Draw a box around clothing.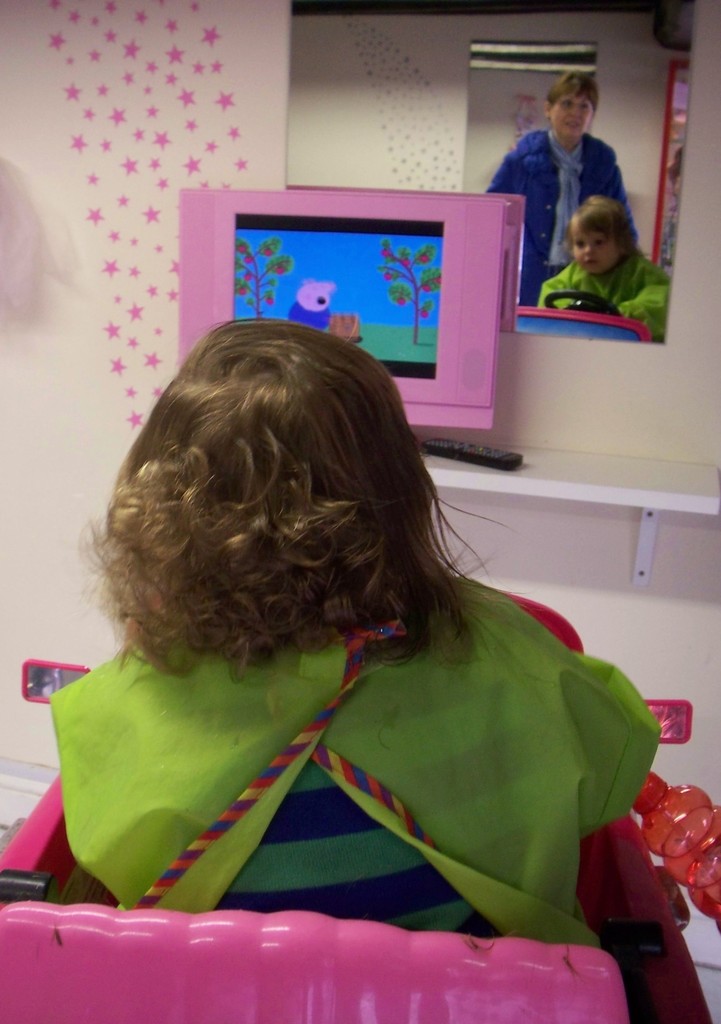
pyautogui.locateOnScreen(51, 581, 661, 948).
